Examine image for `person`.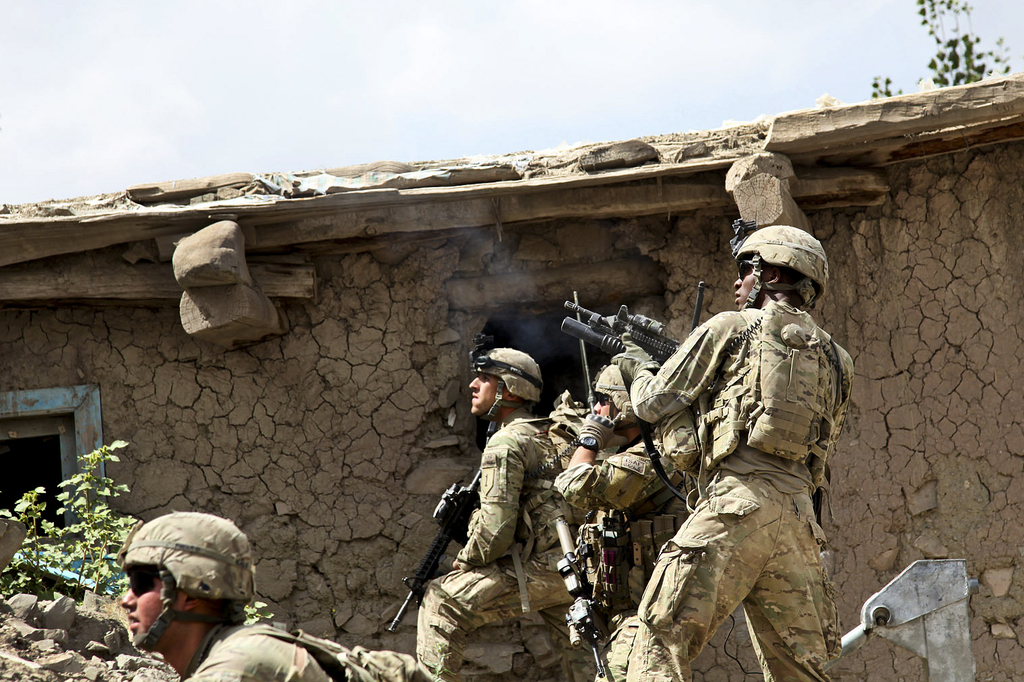
Examination result: <region>543, 362, 698, 626</region>.
